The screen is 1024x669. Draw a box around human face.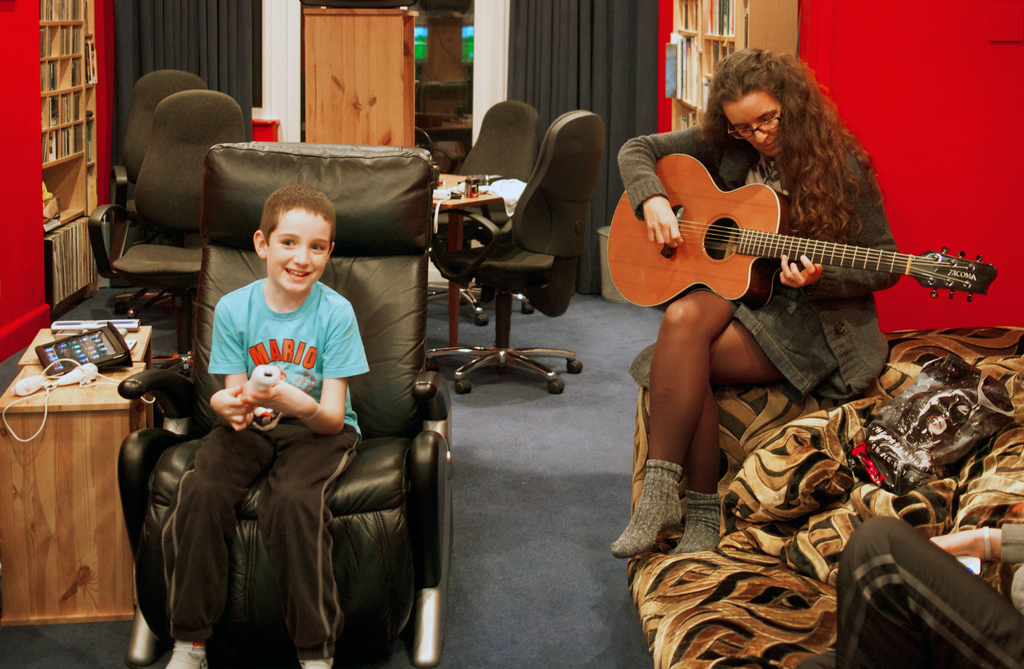
region(721, 94, 783, 159).
